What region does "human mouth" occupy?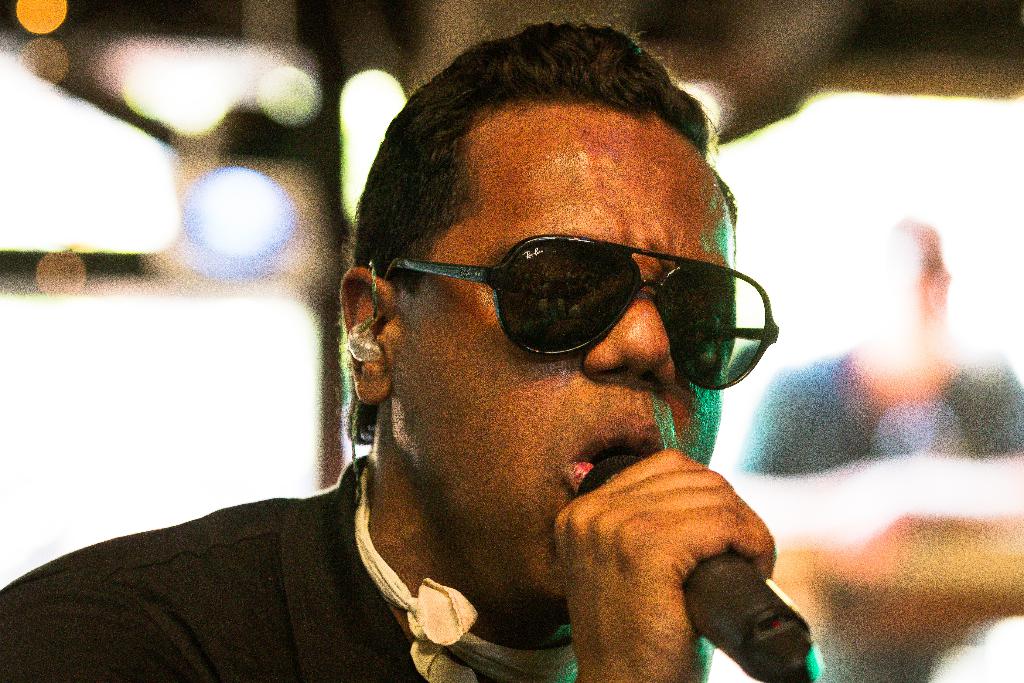
561/414/666/491.
